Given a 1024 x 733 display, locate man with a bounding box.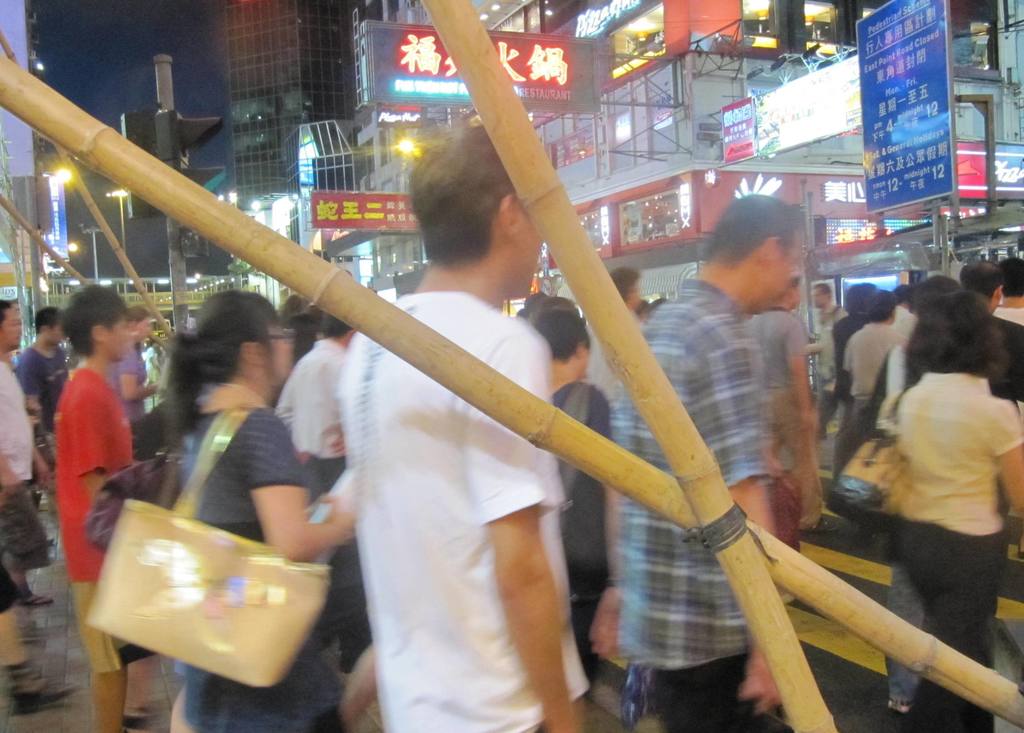
Located: bbox=(988, 259, 1023, 327).
